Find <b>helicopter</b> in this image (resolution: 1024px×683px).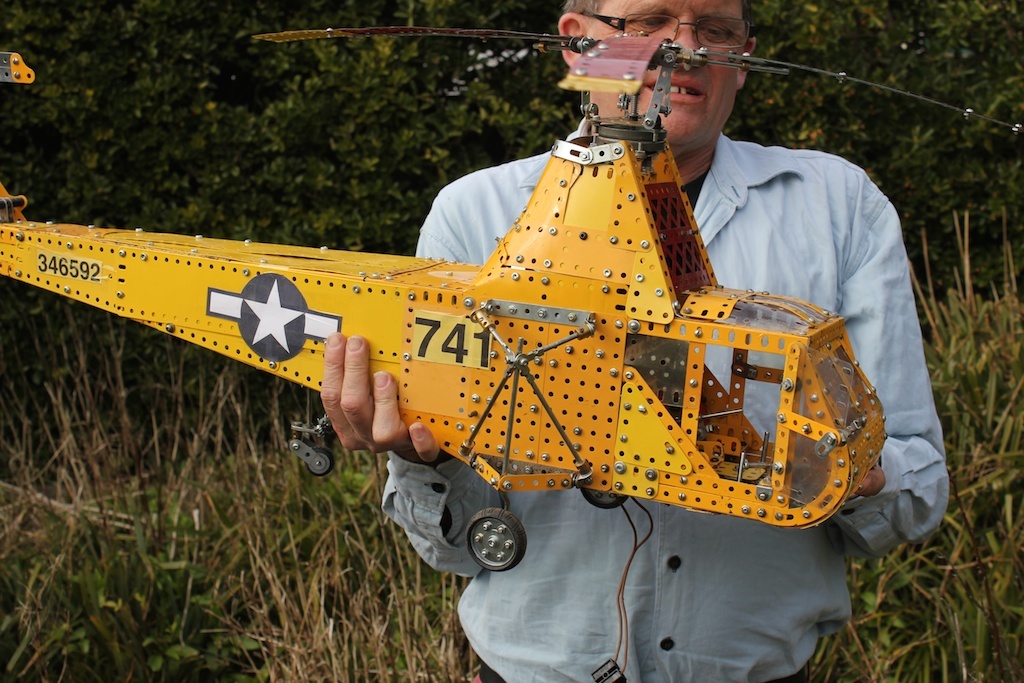
[x1=30, y1=0, x2=951, y2=641].
